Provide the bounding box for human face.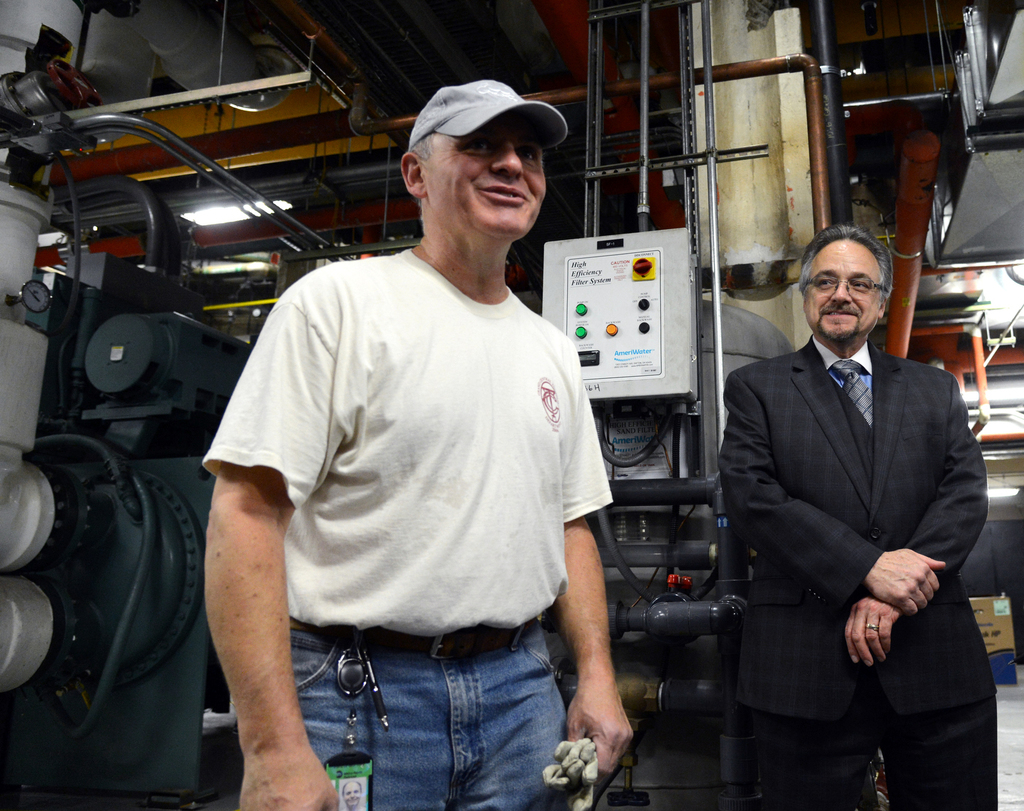
<region>802, 236, 887, 342</region>.
